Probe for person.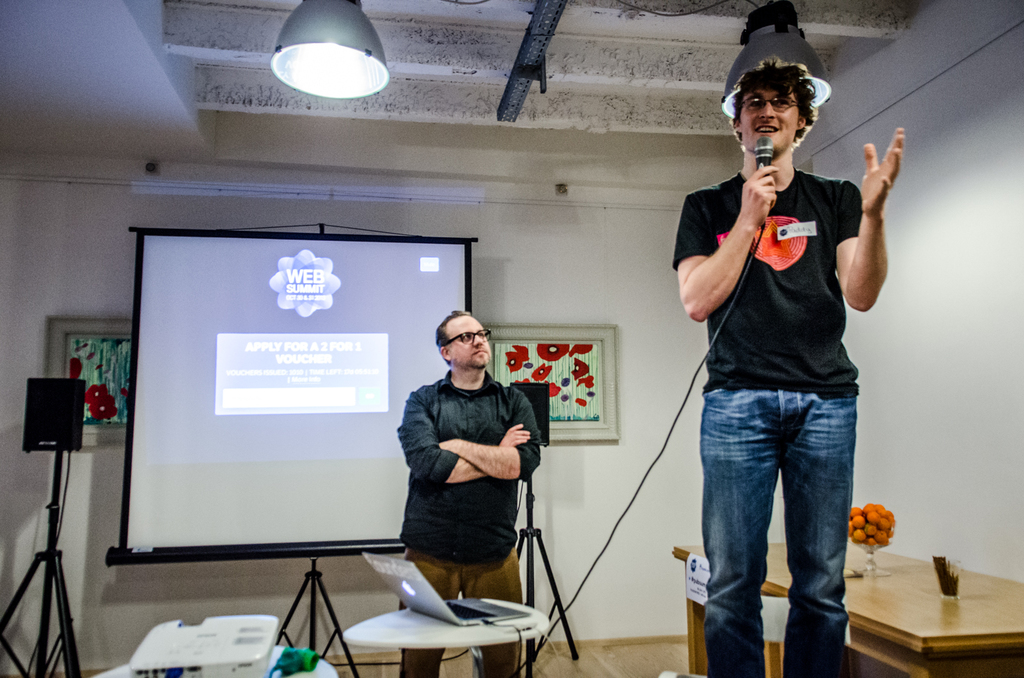
Probe result: (397,319,544,677).
